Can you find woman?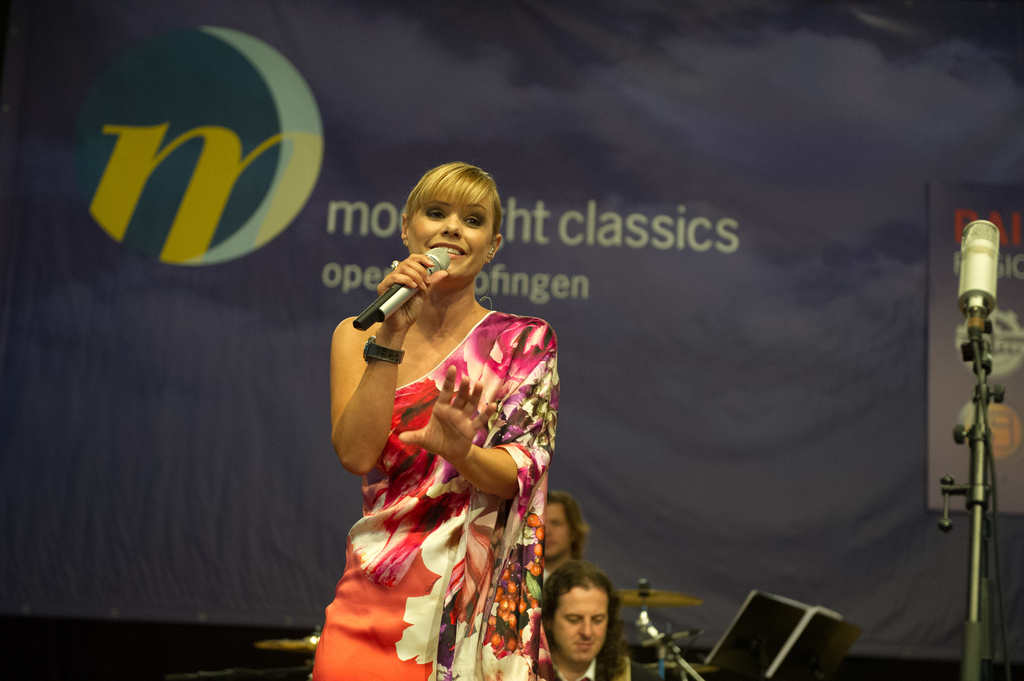
Yes, bounding box: {"left": 313, "top": 151, "right": 579, "bottom": 680}.
